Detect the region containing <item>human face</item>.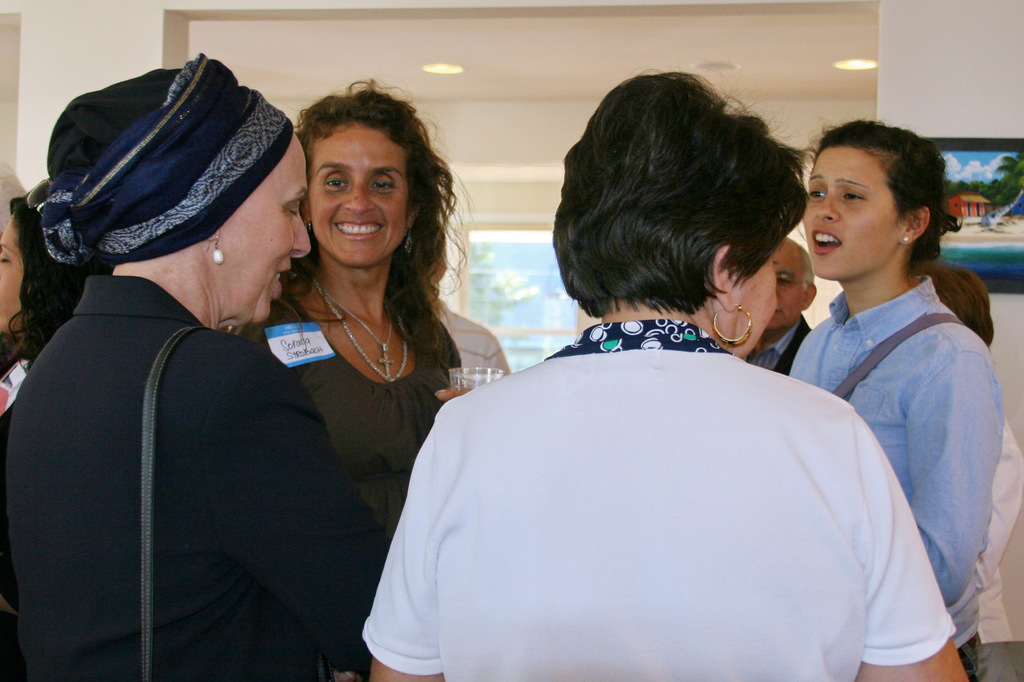
803:147:906:278.
